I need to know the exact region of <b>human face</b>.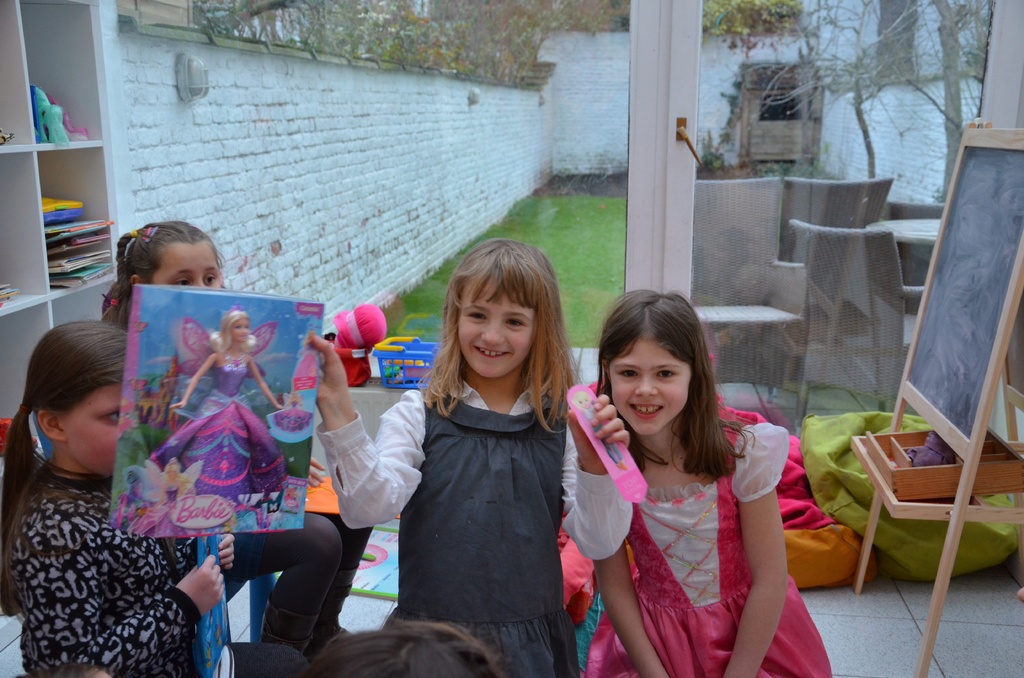
Region: <box>605,332,687,434</box>.
